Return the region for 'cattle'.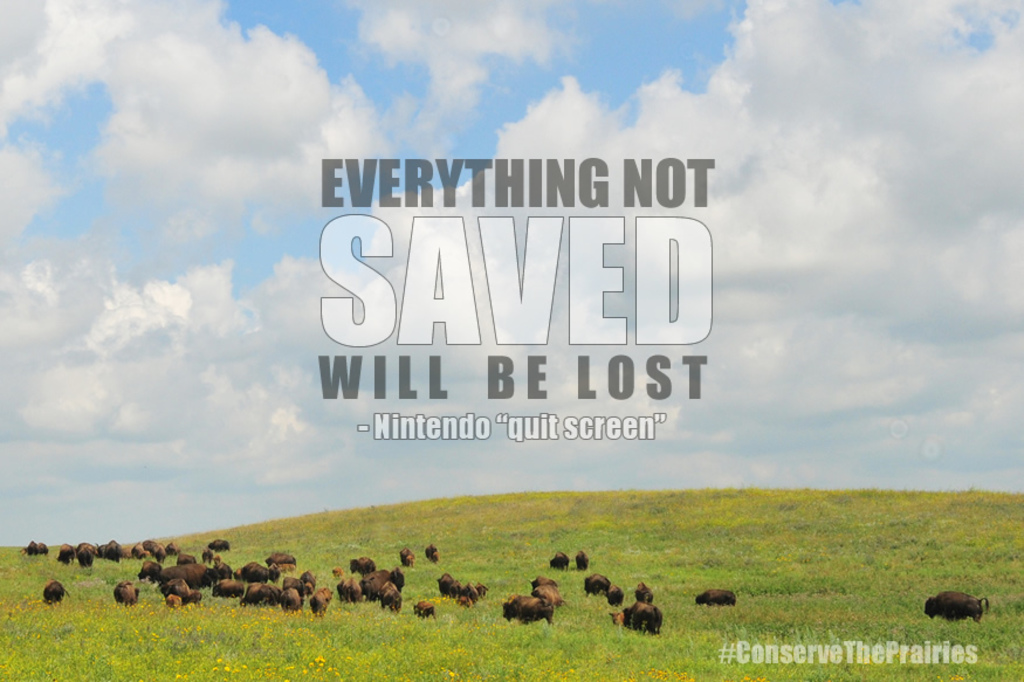
select_region(925, 591, 988, 622).
